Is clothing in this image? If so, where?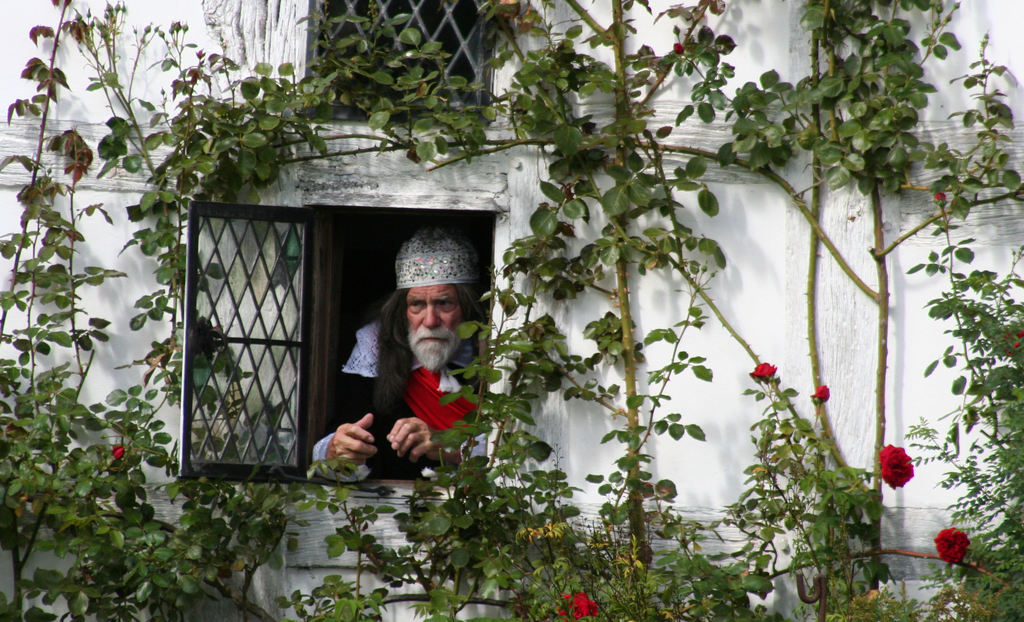
Yes, at BBox(309, 311, 492, 485).
